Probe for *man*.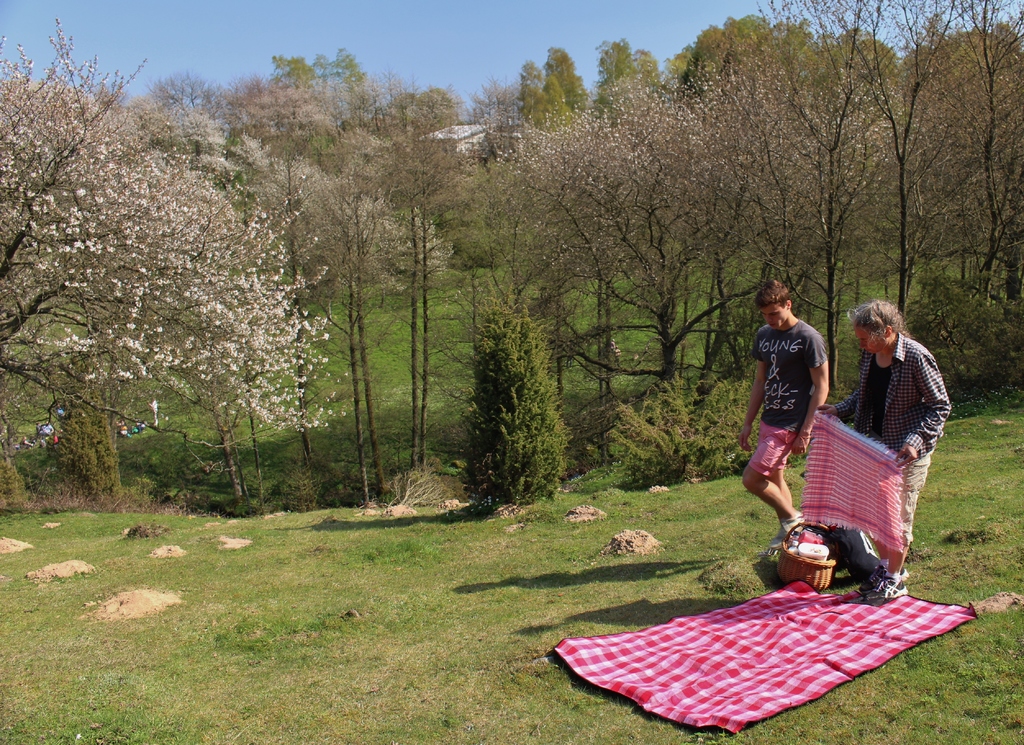
Probe result: (left=758, top=275, right=856, bottom=564).
